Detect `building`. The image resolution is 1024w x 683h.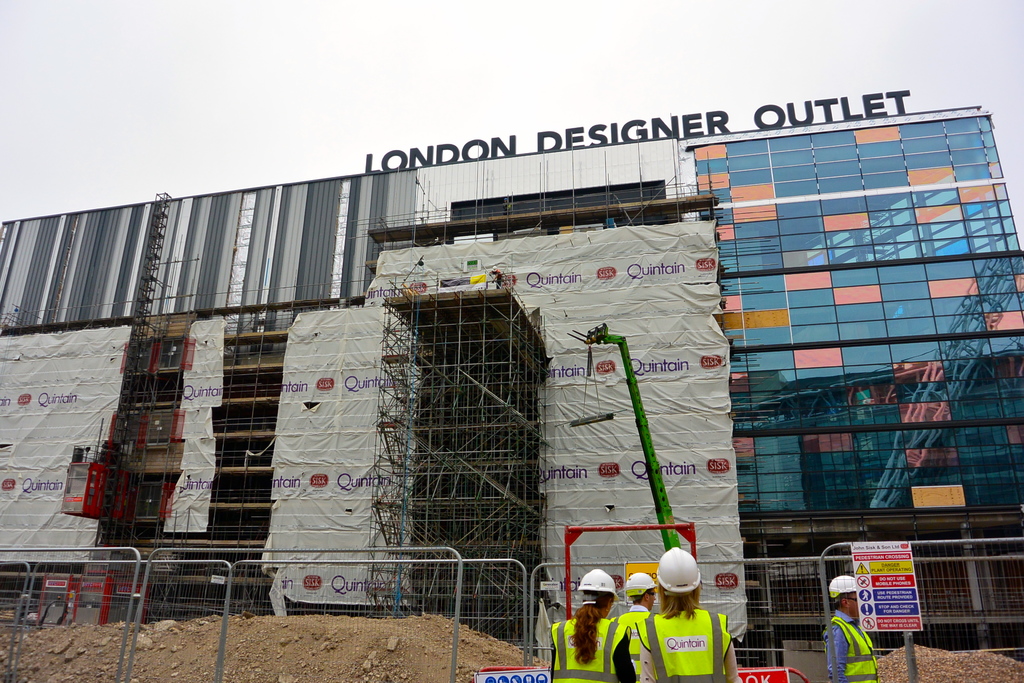
(0,88,1023,646).
